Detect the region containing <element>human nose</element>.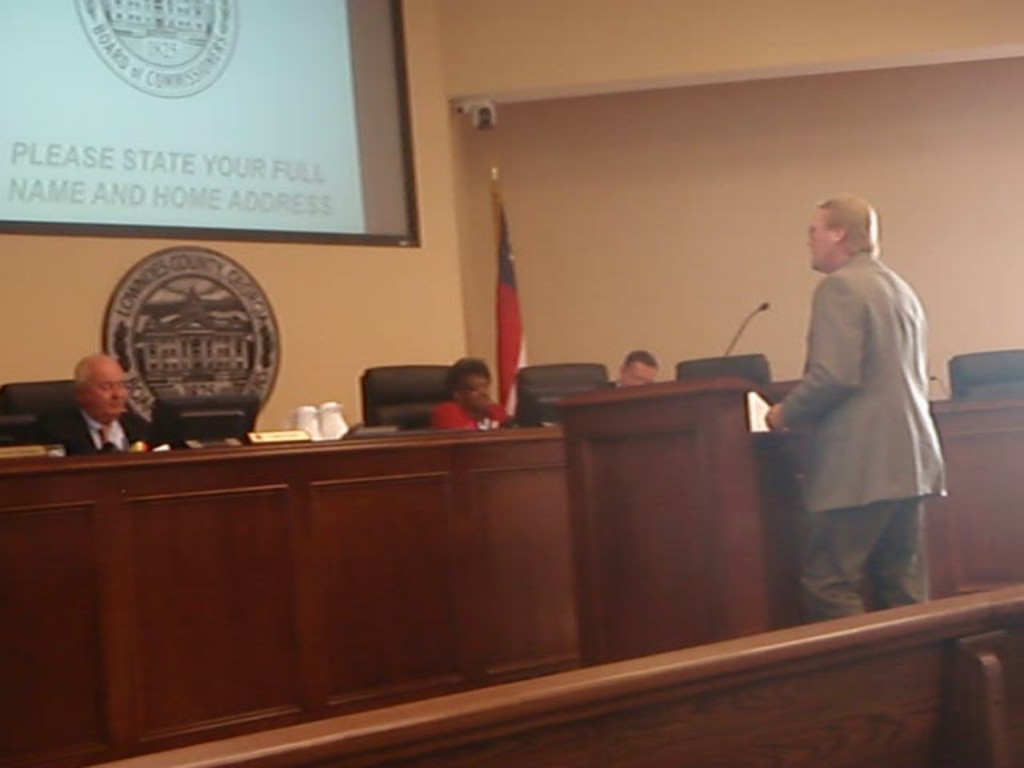
bbox=[110, 384, 120, 400].
